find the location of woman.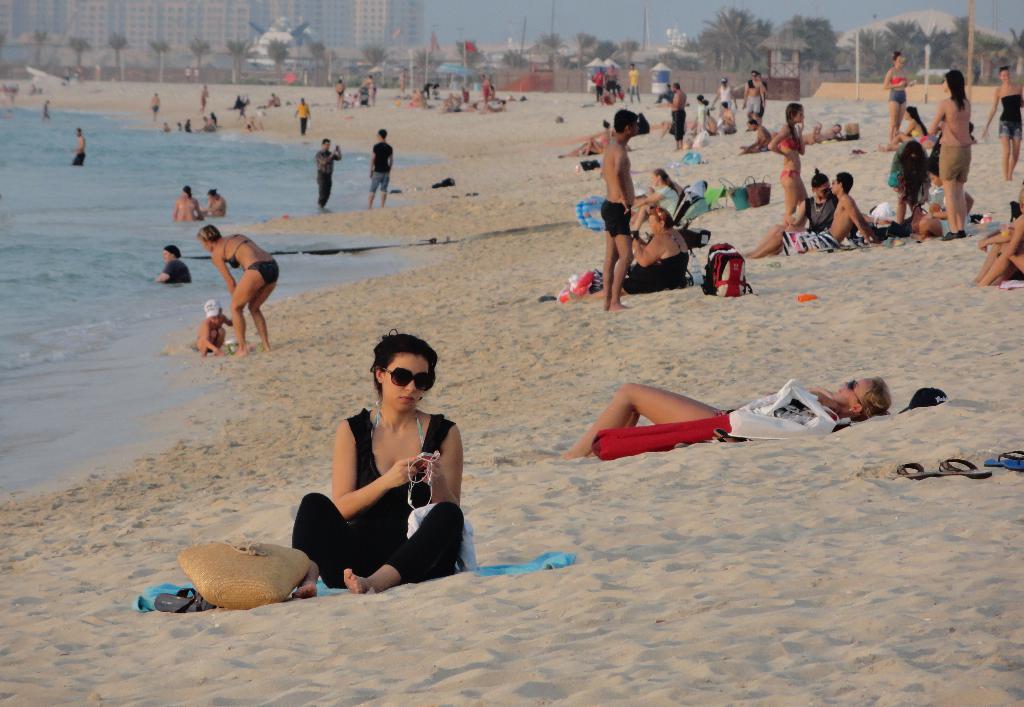
Location: BBox(196, 227, 279, 357).
